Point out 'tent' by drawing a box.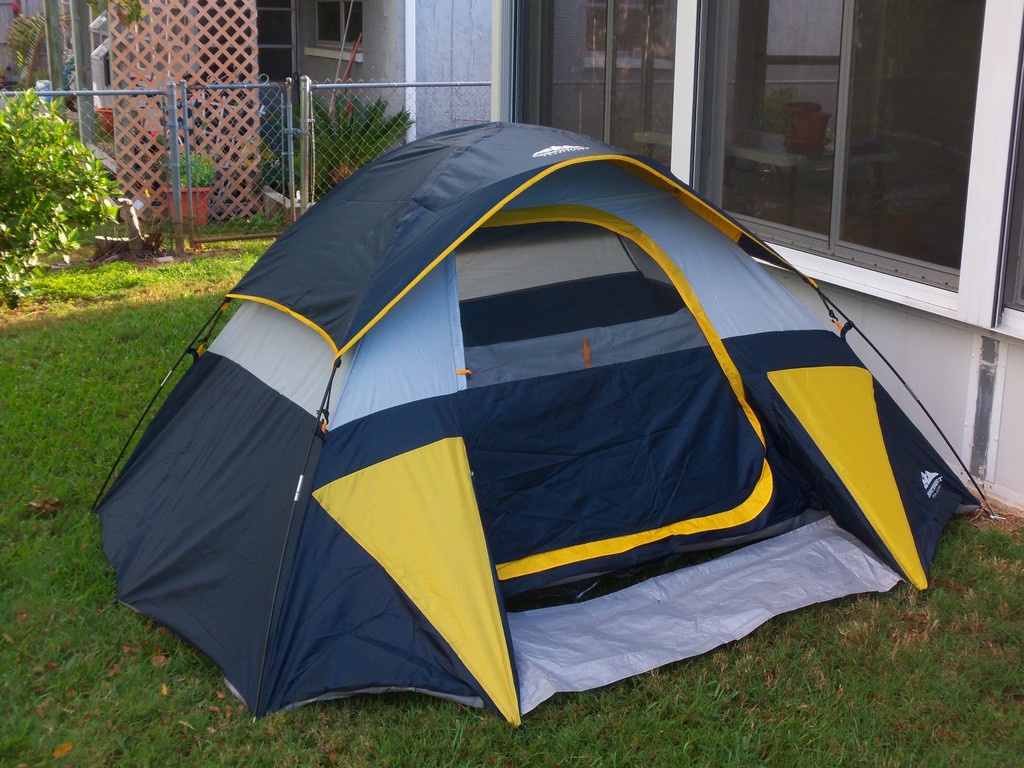
[89,119,1000,735].
